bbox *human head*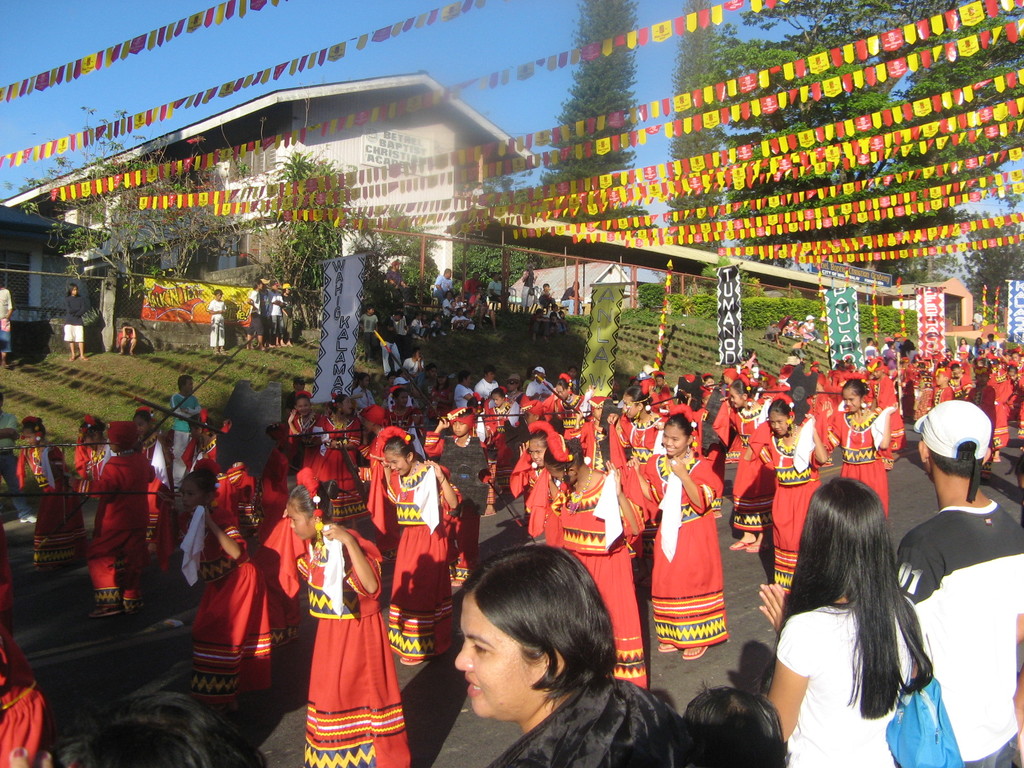
left=253, top=278, right=262, bottom=289
